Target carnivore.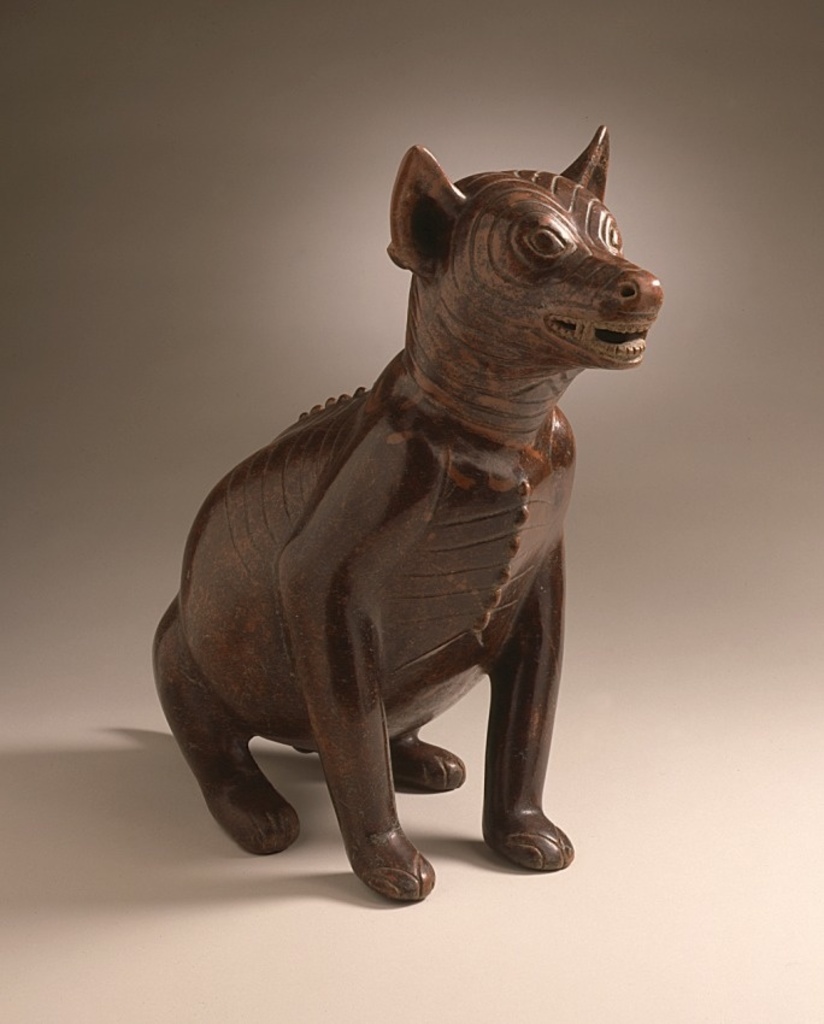
Target region: 158/120/679/901.
